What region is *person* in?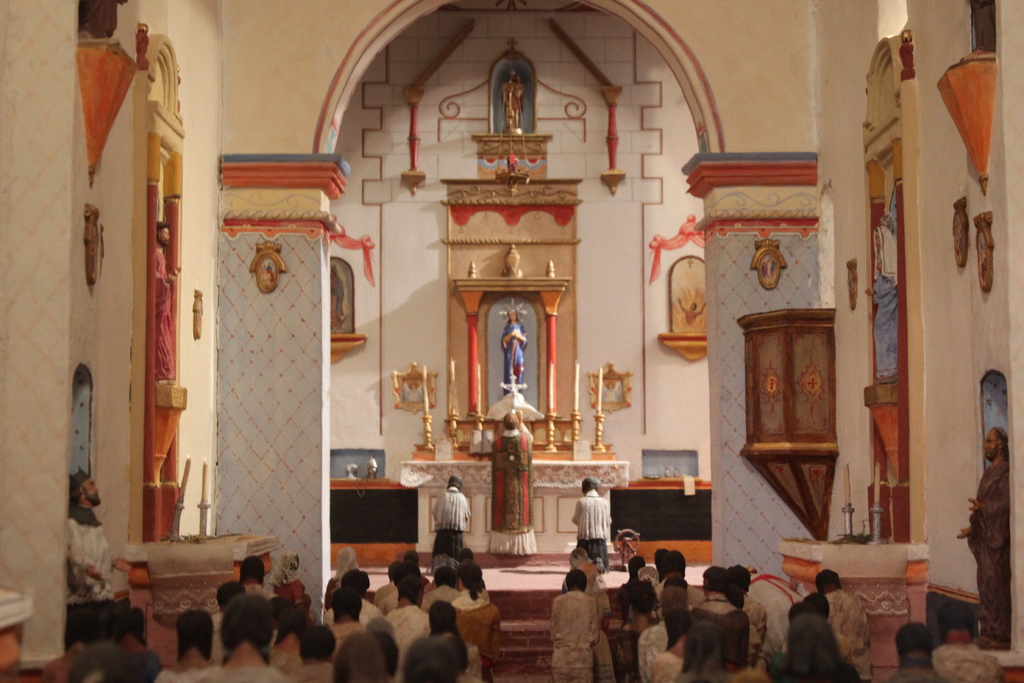
<region>488, 411, 535, 557</region>.
